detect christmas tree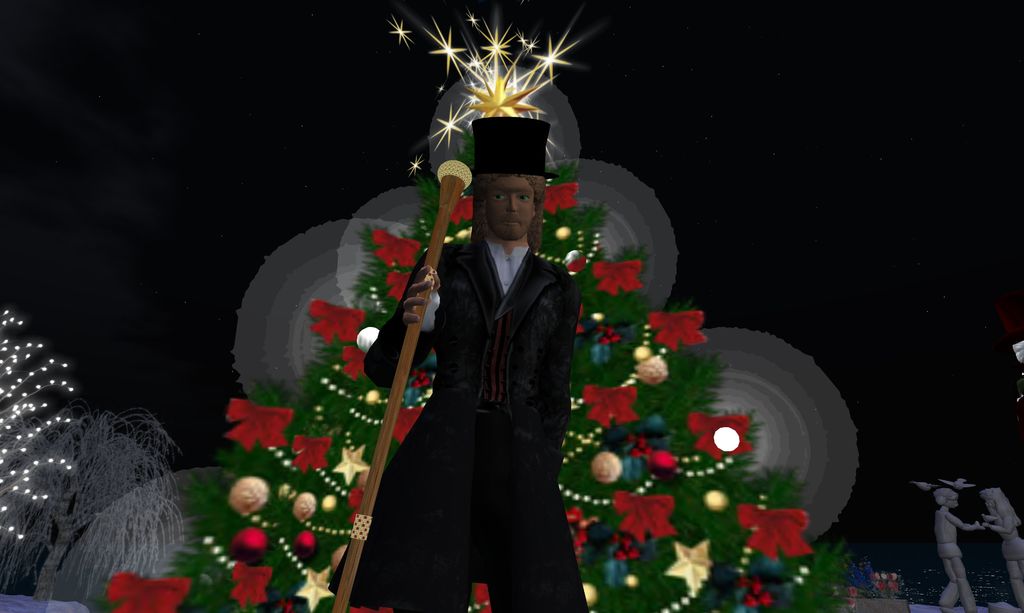
85 0 891 612
